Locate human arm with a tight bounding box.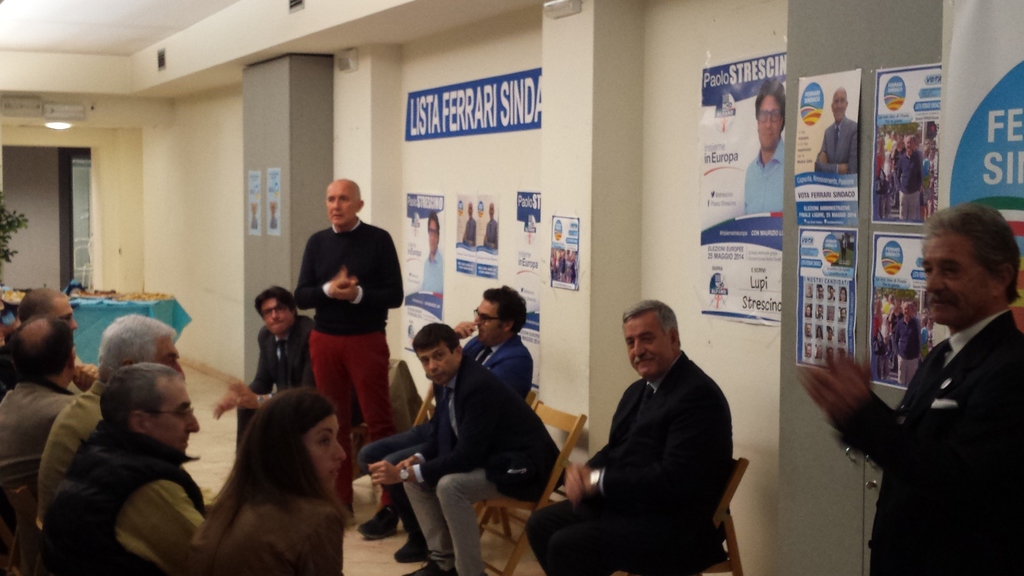
x1=359, y1=382, x2=500, y2=482.
